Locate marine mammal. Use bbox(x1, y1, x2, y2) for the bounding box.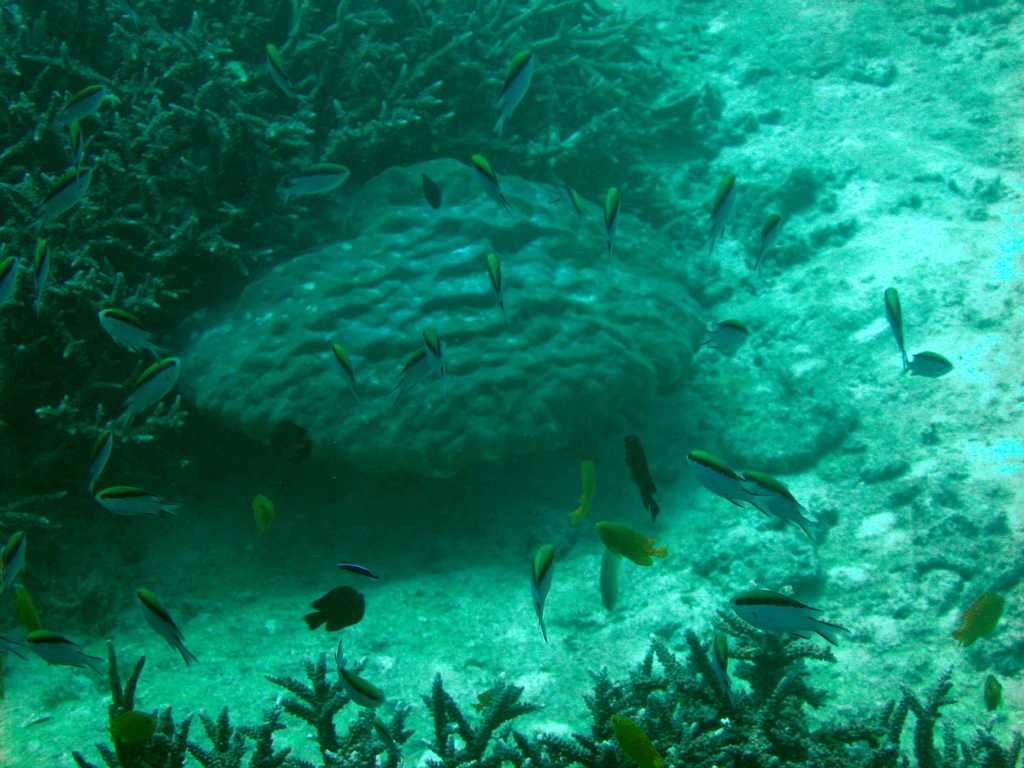
bbox(727, 589, 865, 650).
